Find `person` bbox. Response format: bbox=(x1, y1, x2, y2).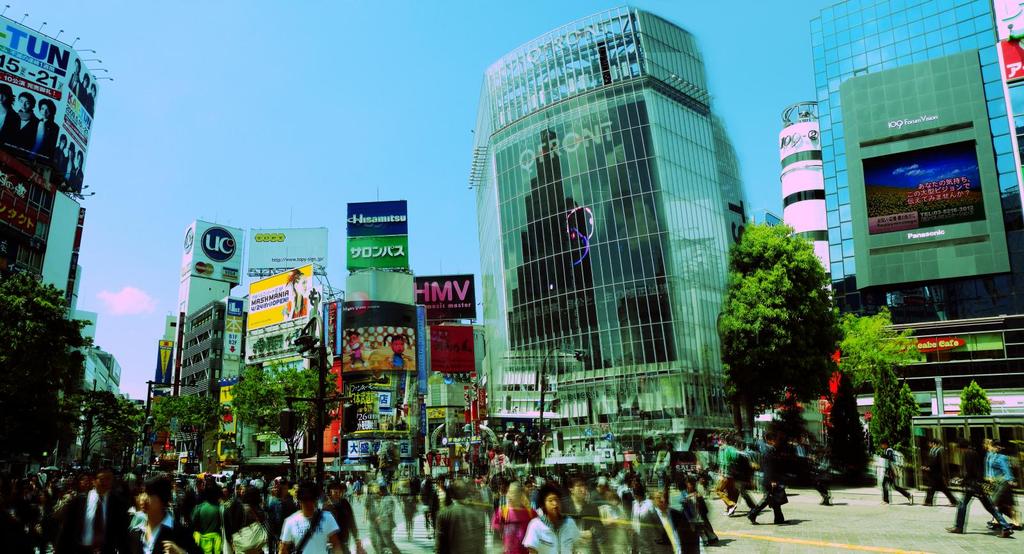
bbox=(346, 332, 365, 365).
